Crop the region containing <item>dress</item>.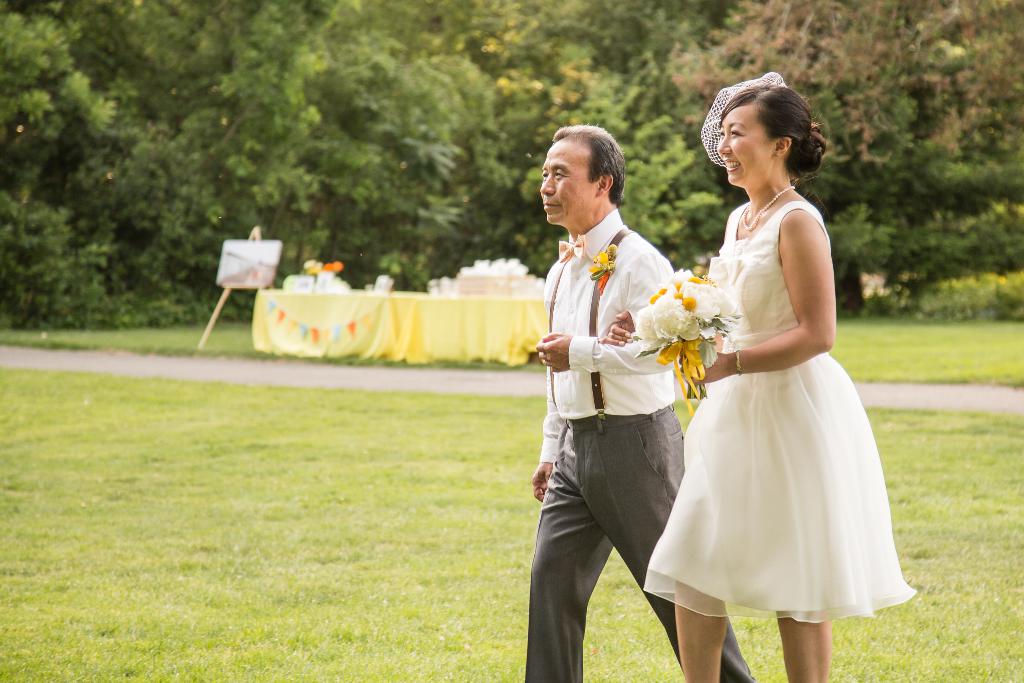
Crop region: [643, 202, 919, 625].
